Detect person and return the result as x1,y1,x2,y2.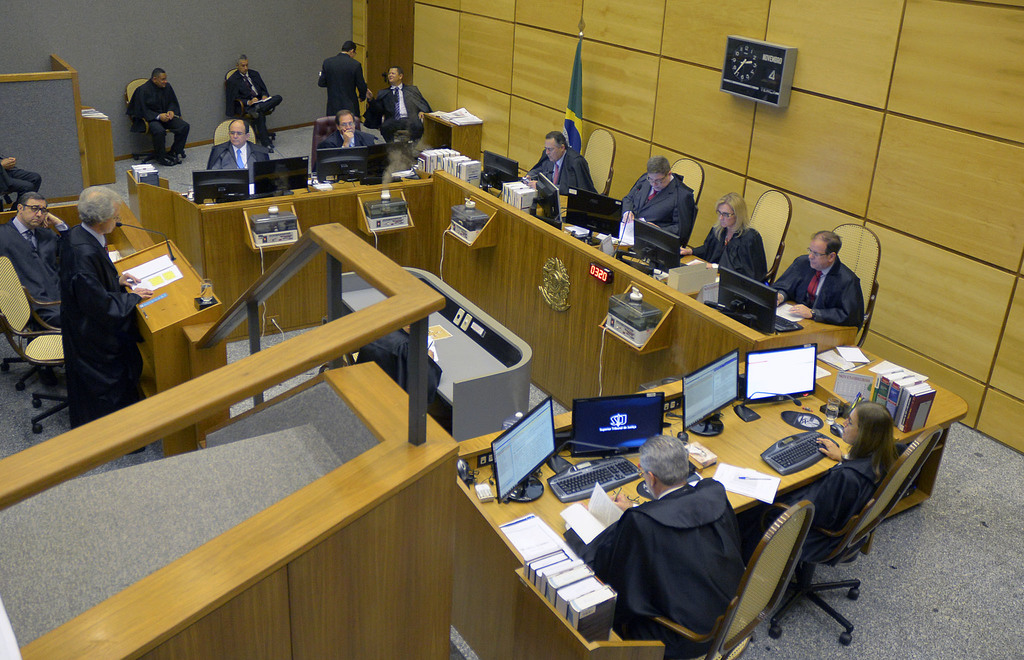
60,184,154,456.
